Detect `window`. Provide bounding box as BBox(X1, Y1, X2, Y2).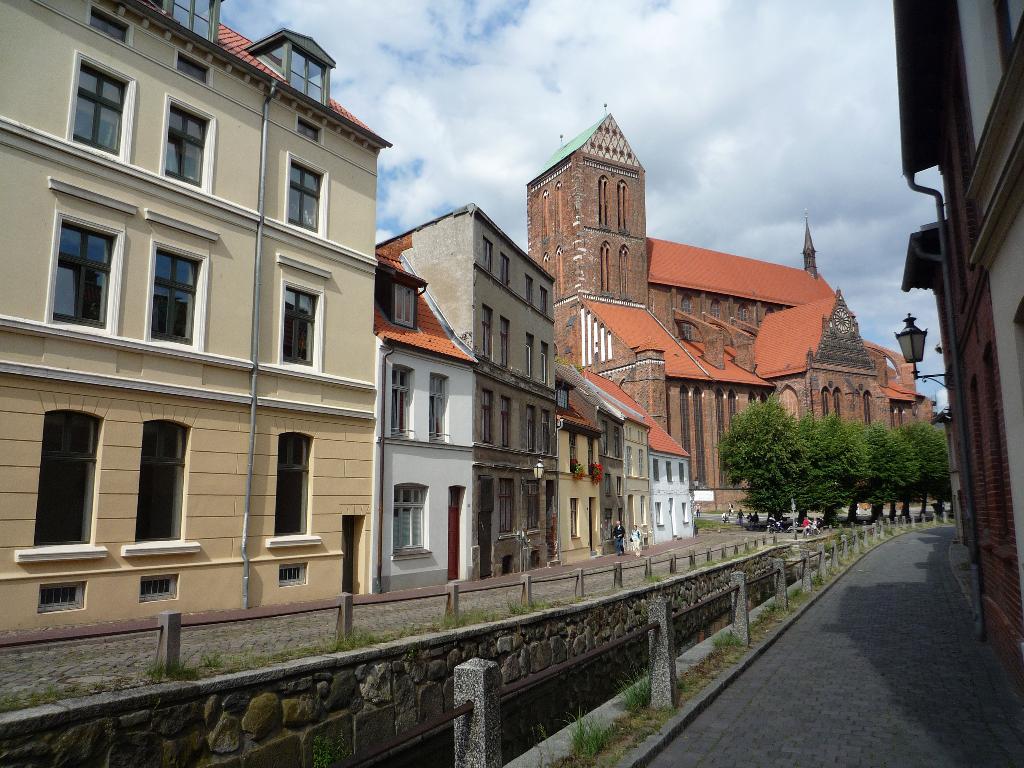
BBox(683, 503, 688, 523).
